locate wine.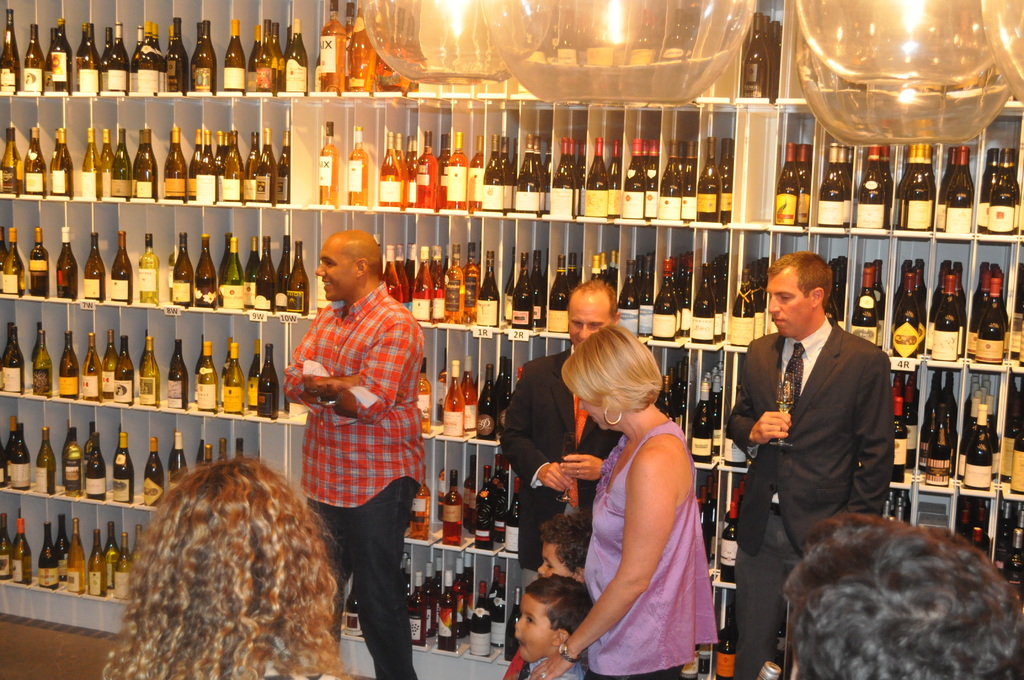
Bounding box: 36, 428, 54, 495.
